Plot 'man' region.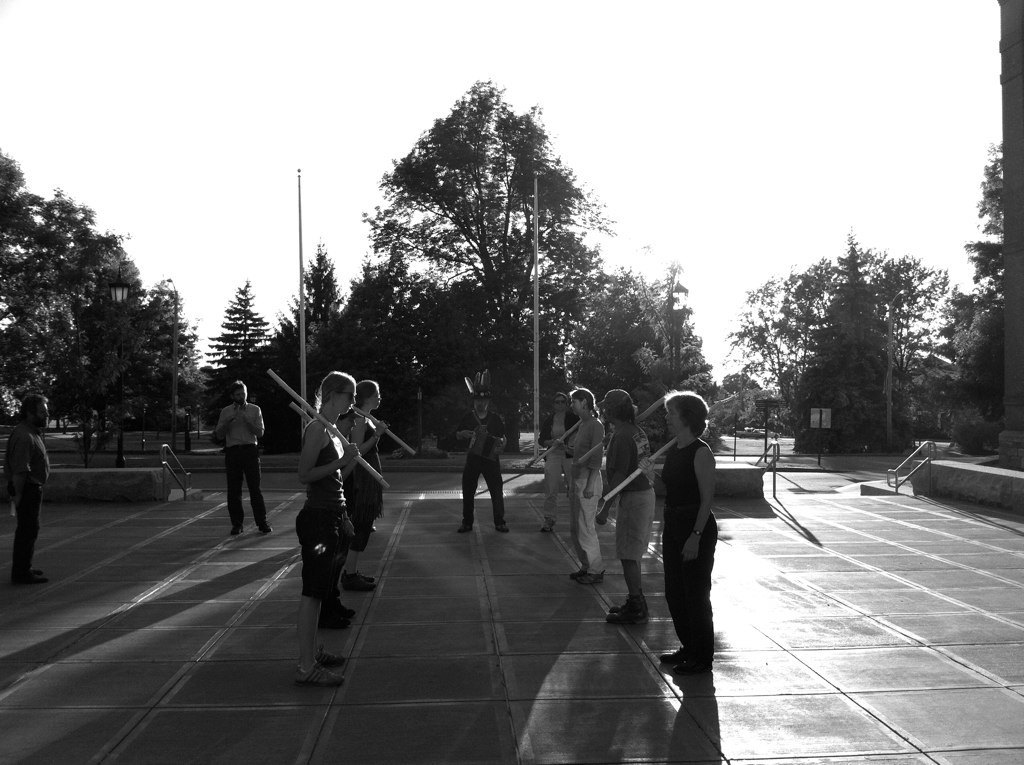
Plotted at <bbox>604, 385, 655, 627</bbox>.
